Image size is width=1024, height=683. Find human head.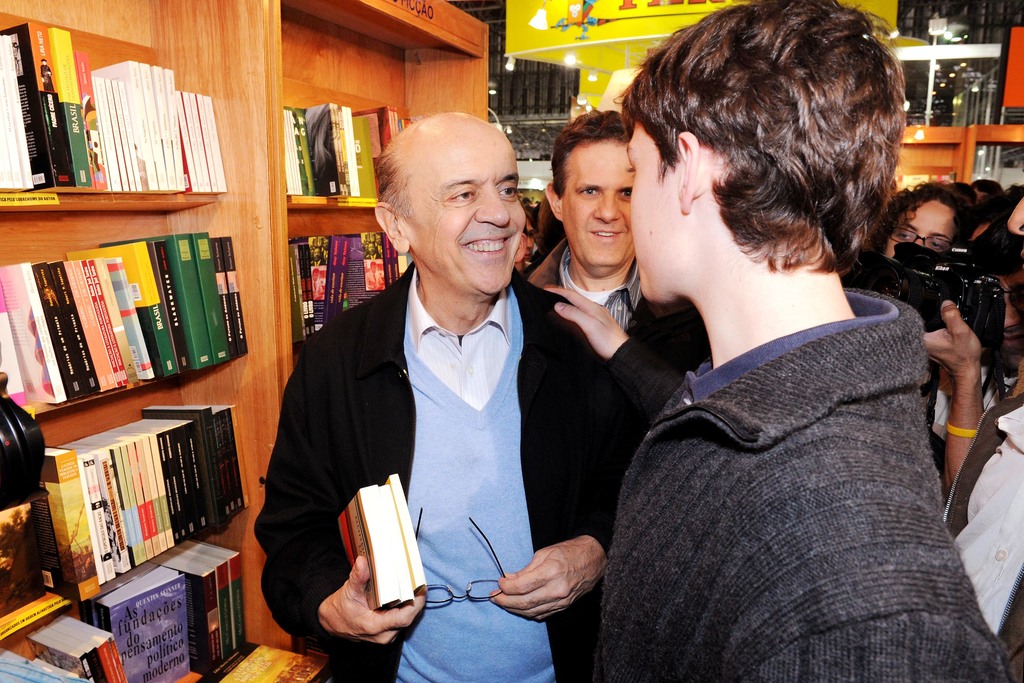
select_region(620, 0, 910, 304).
